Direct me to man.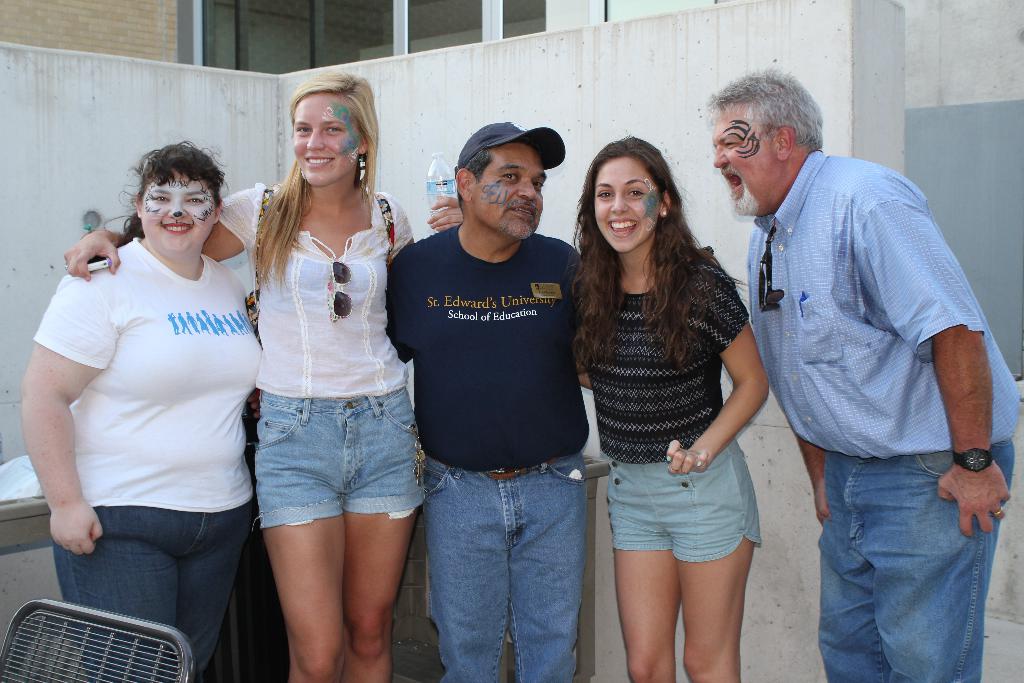
Direction: Rect(712, 67, 1000, 654).
